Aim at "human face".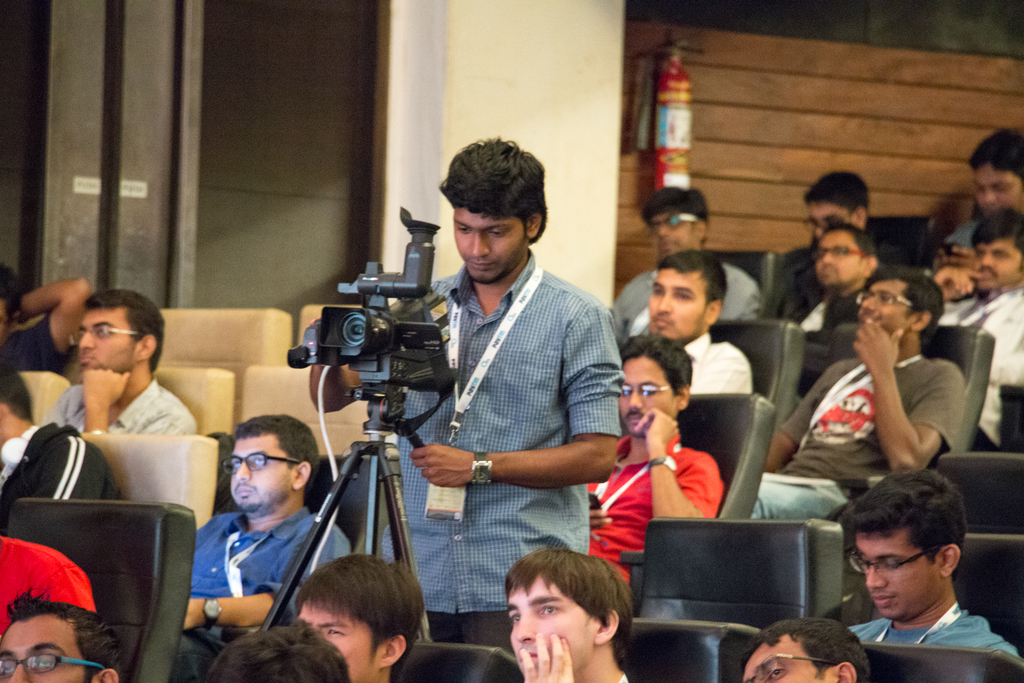
Aimed at [861, 278, 914, 337].
